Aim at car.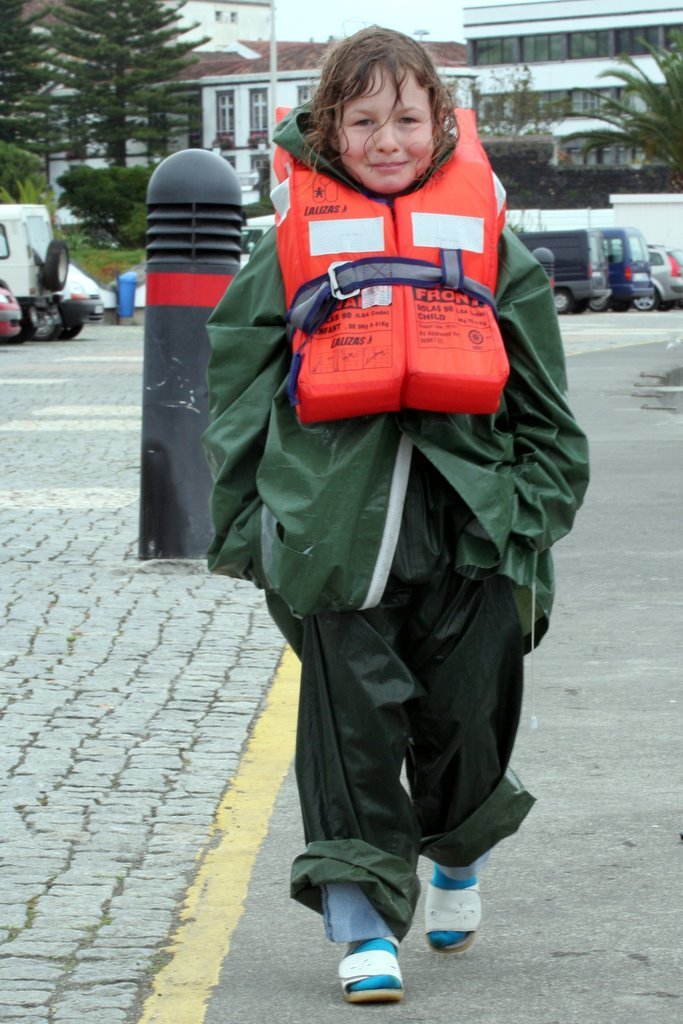
Aimed at locate(600, 222, 651, 304).
